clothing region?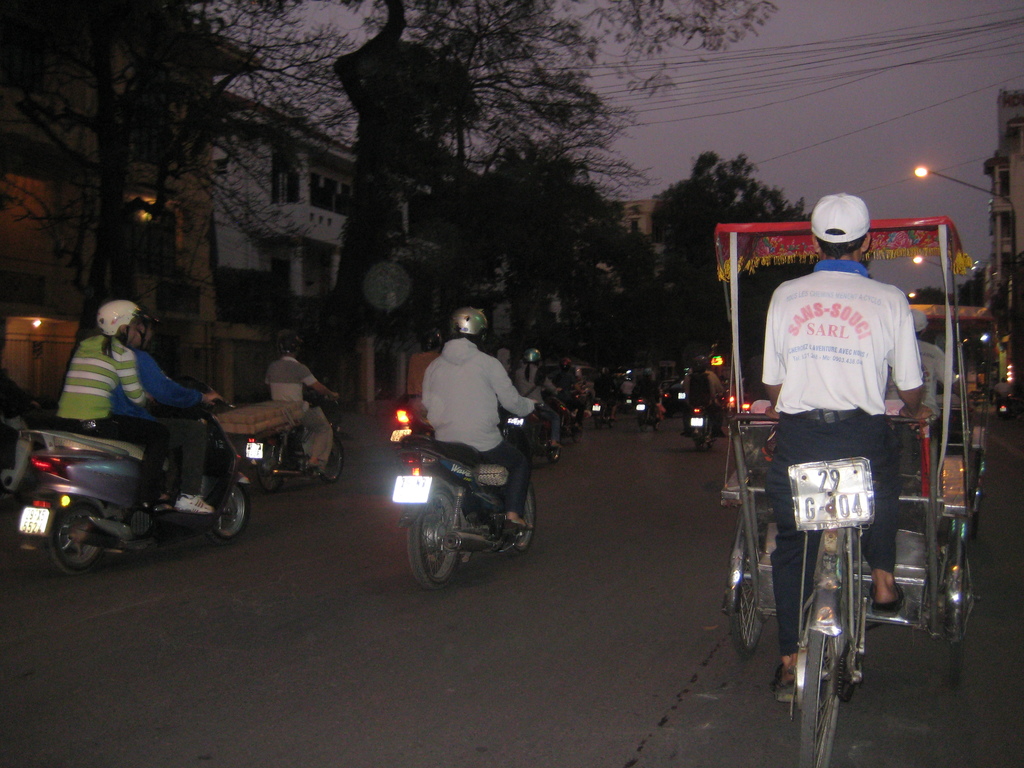
x1=572, y1=373, x2=584, y2=397
